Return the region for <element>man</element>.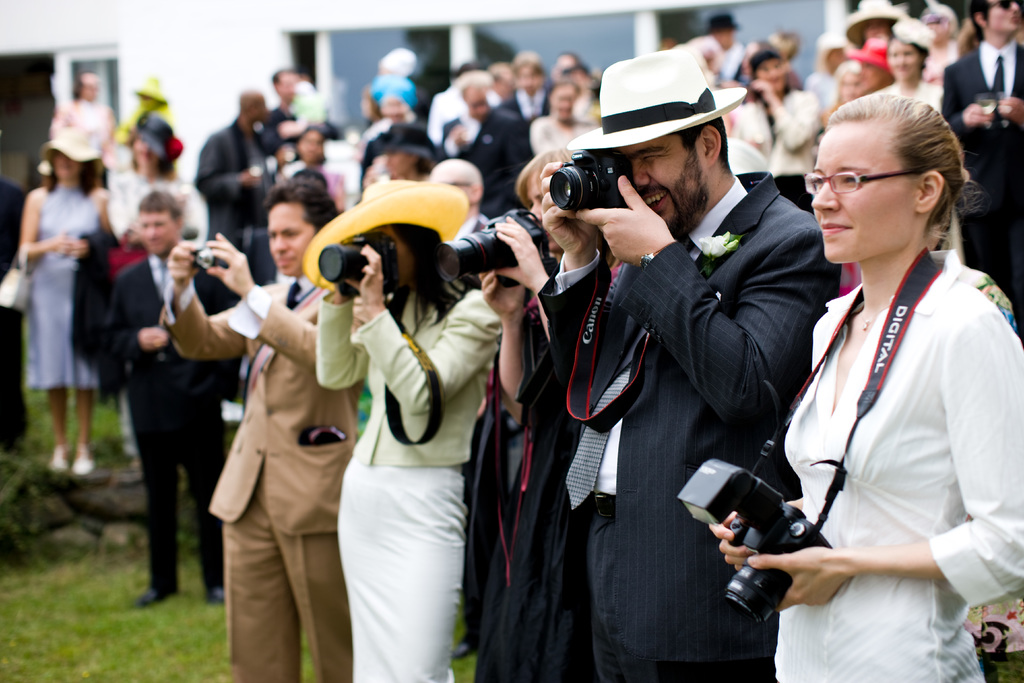
rect(943, 0, 1023, 334).
